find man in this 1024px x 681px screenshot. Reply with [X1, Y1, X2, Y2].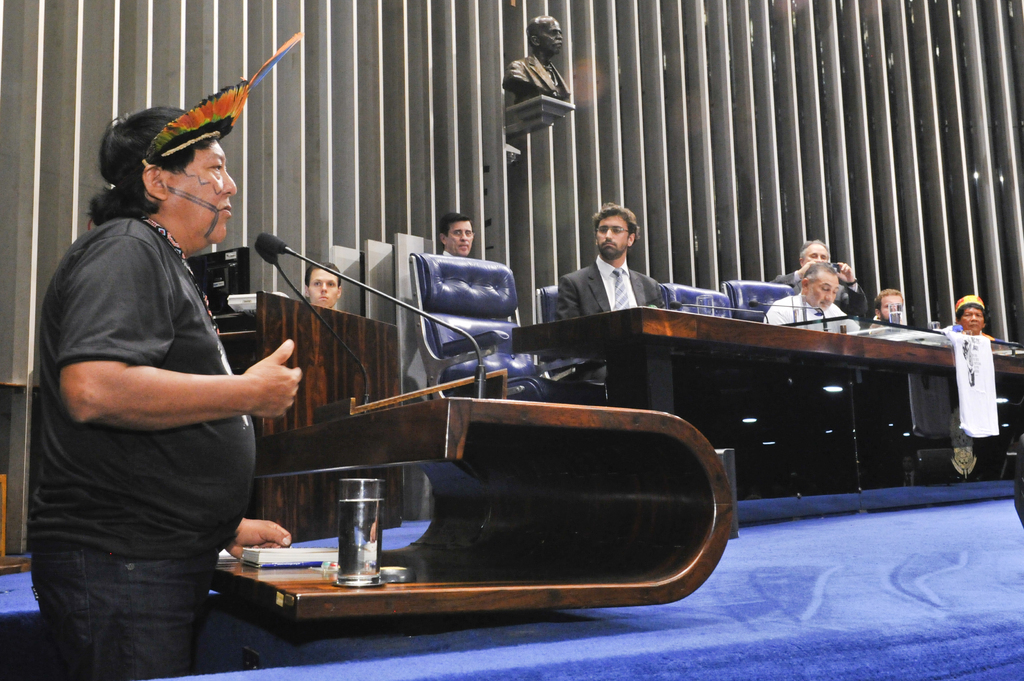
[869, 281, 913, 324].
